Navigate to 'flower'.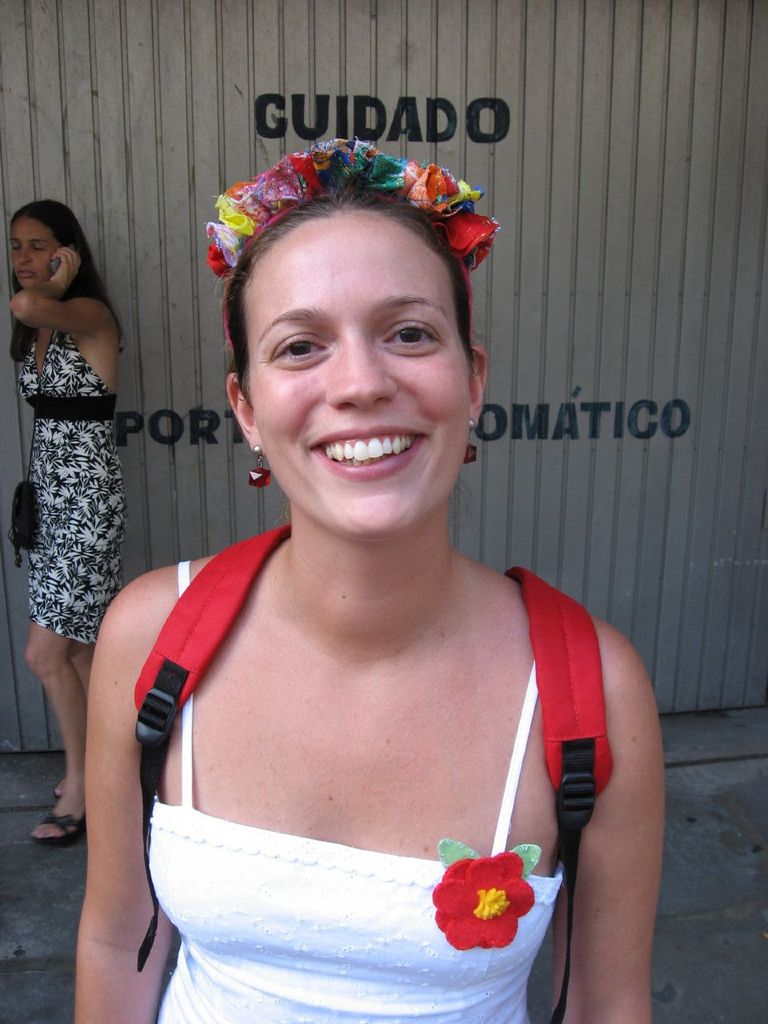
Navigation target: bbox(425, 852, 539, 954).
